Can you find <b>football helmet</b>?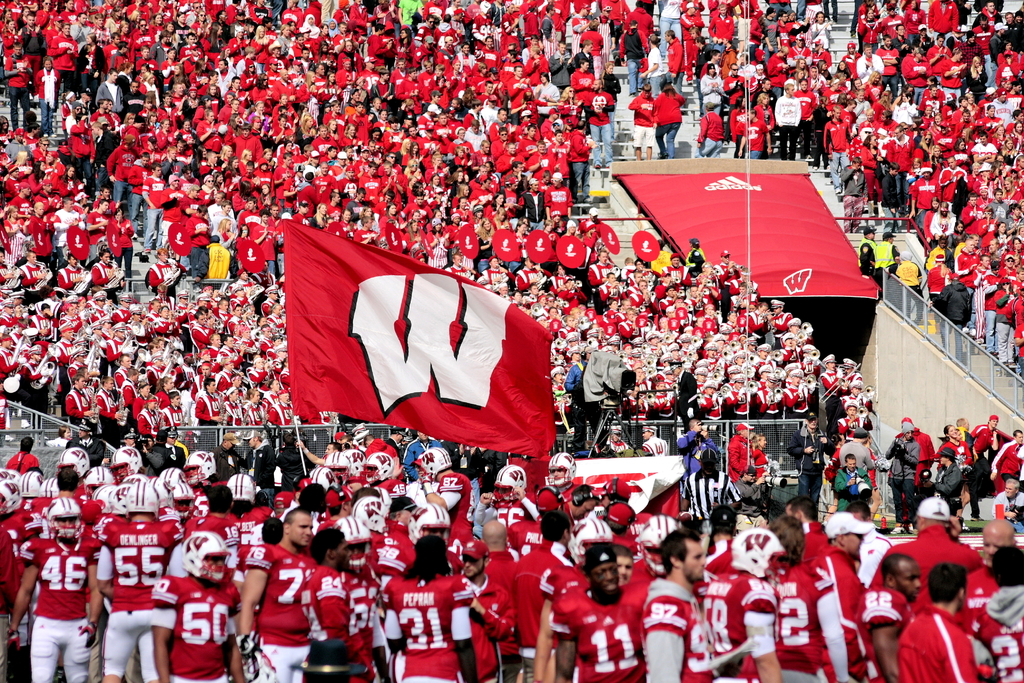
Yes, bounding box: 304,466,342,491.
